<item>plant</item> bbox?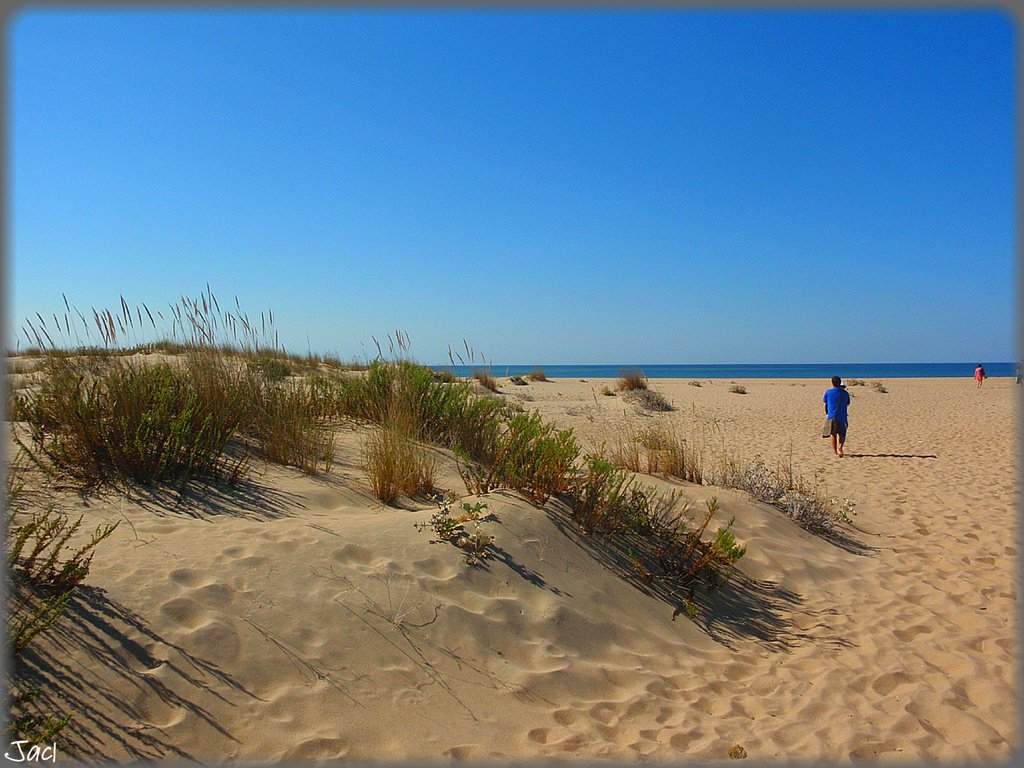
608, 418, 719, 486
